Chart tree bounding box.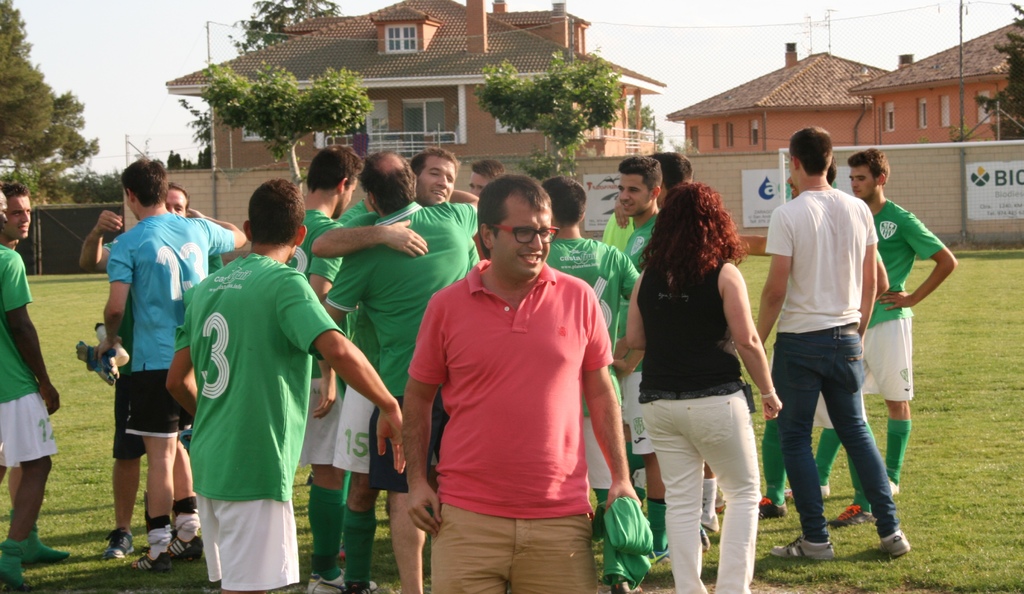
Charted: crop(195, 50, 393, 207).
